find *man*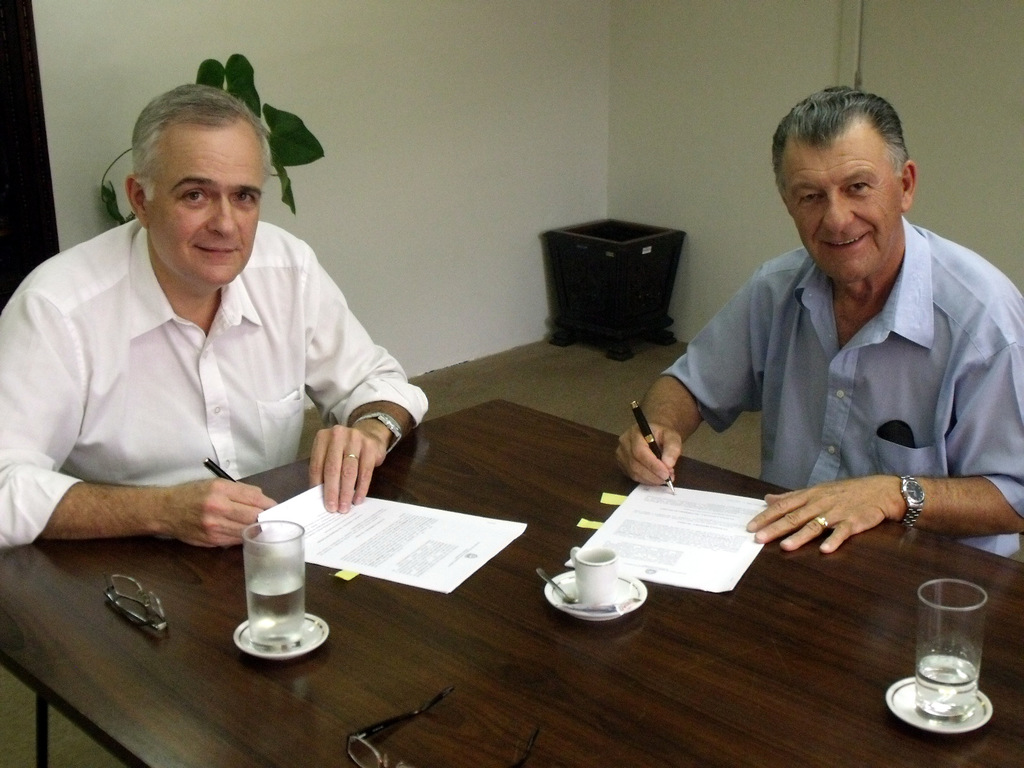
box(6, 77, 435, 596)
